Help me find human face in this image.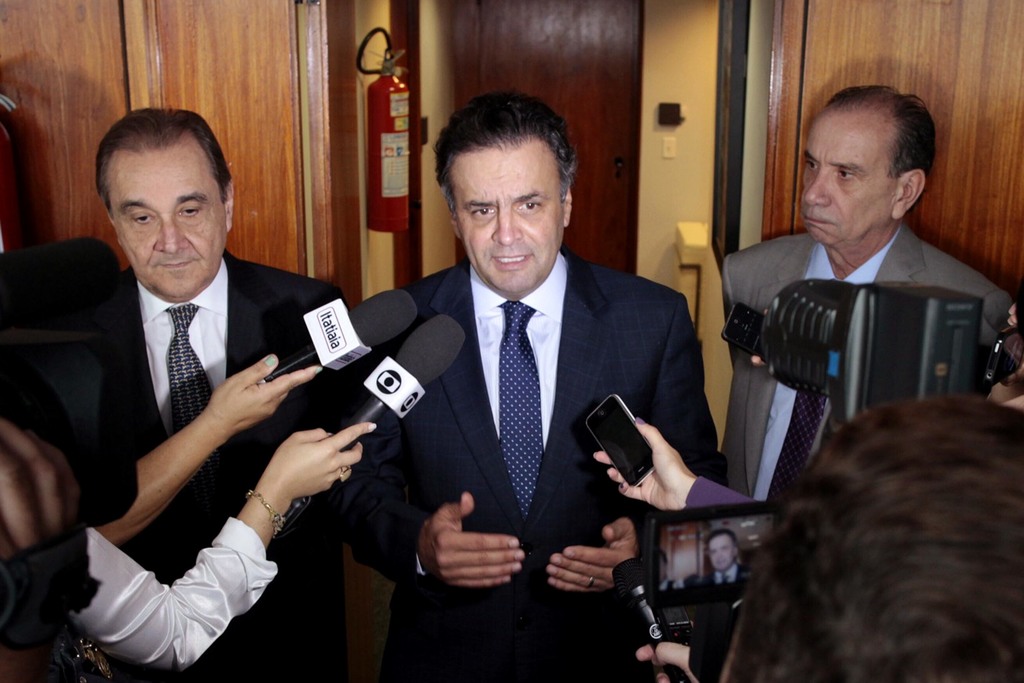
Found it: pyautogui.locateOnScreen(803, 126, 892, 247).
